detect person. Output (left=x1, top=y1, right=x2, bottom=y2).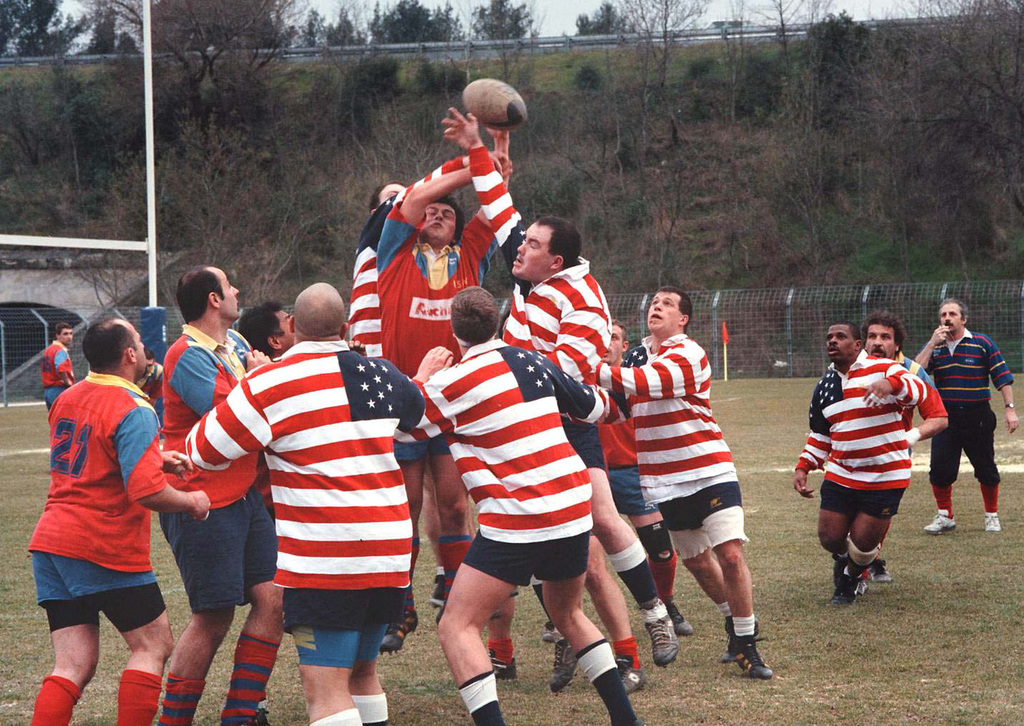
(left=787, top=323, right=924, bottom=596).
